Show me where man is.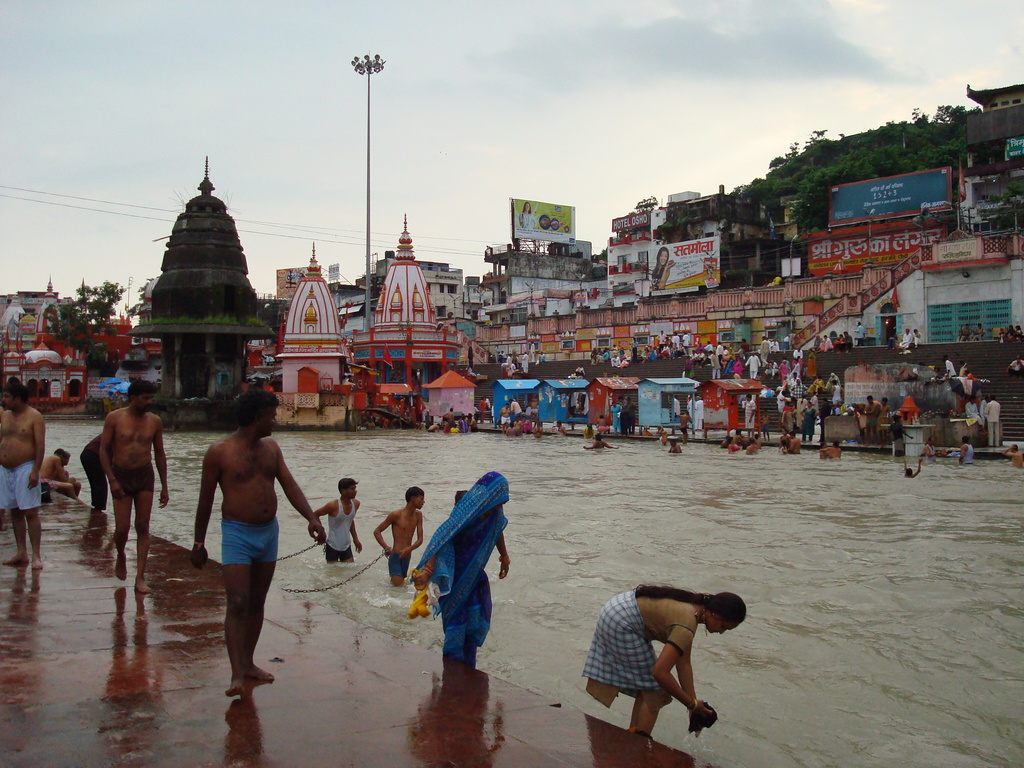
man is at (left=900, top=328, right=914, bottom=348).
